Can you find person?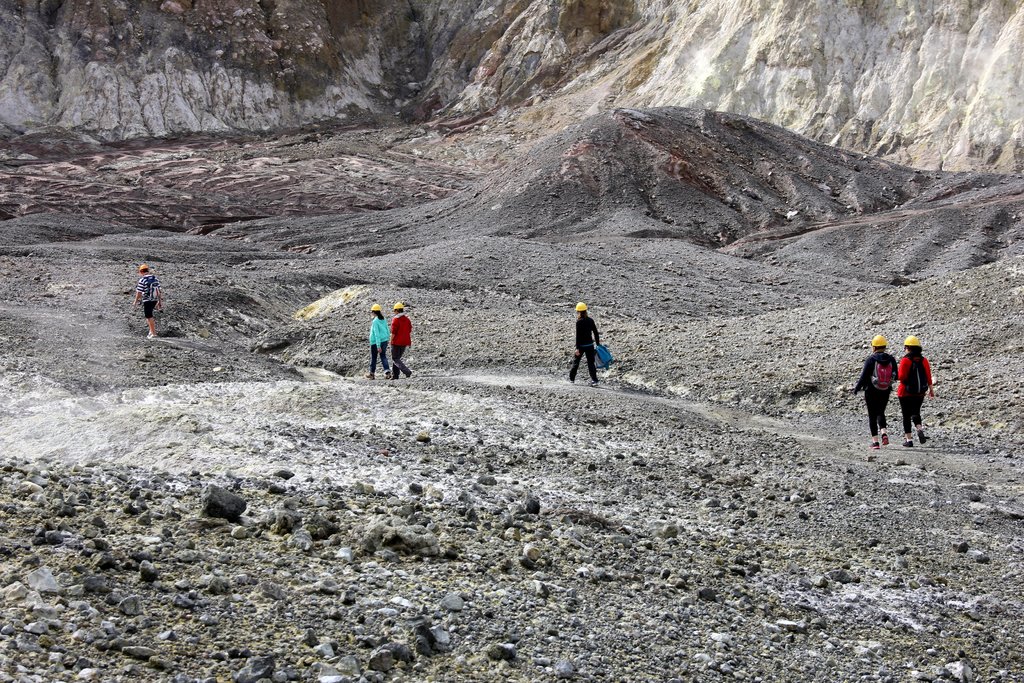
Yes, bounding box: Rect(568, 300, 602, 389).
